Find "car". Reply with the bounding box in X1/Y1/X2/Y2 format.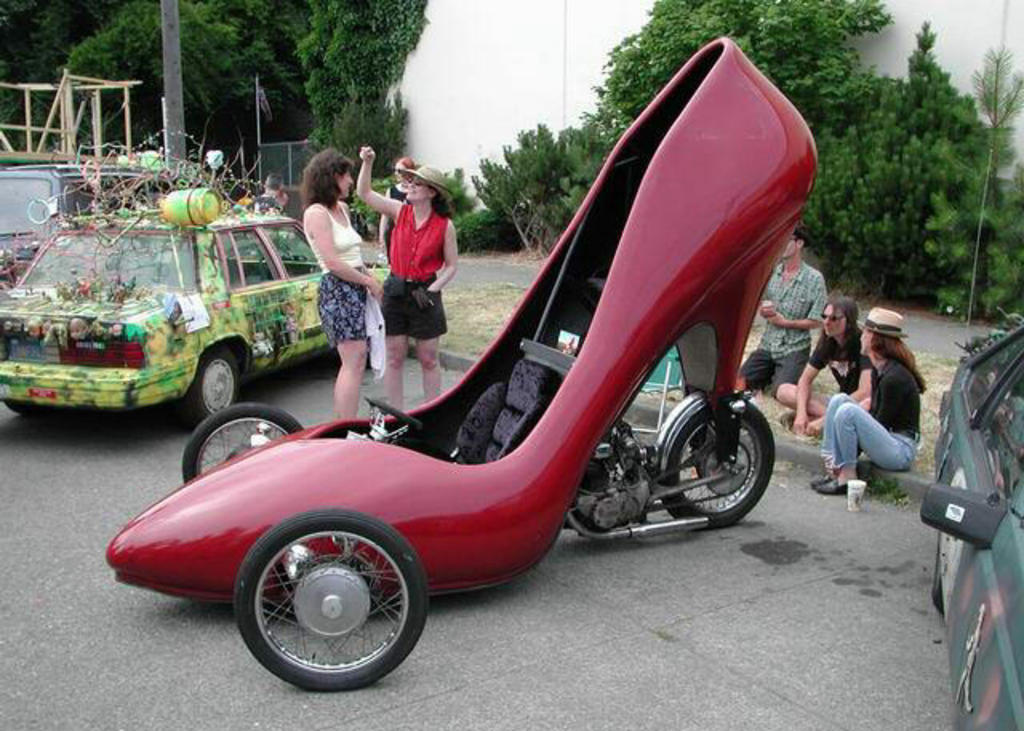
0/162/178/278.
